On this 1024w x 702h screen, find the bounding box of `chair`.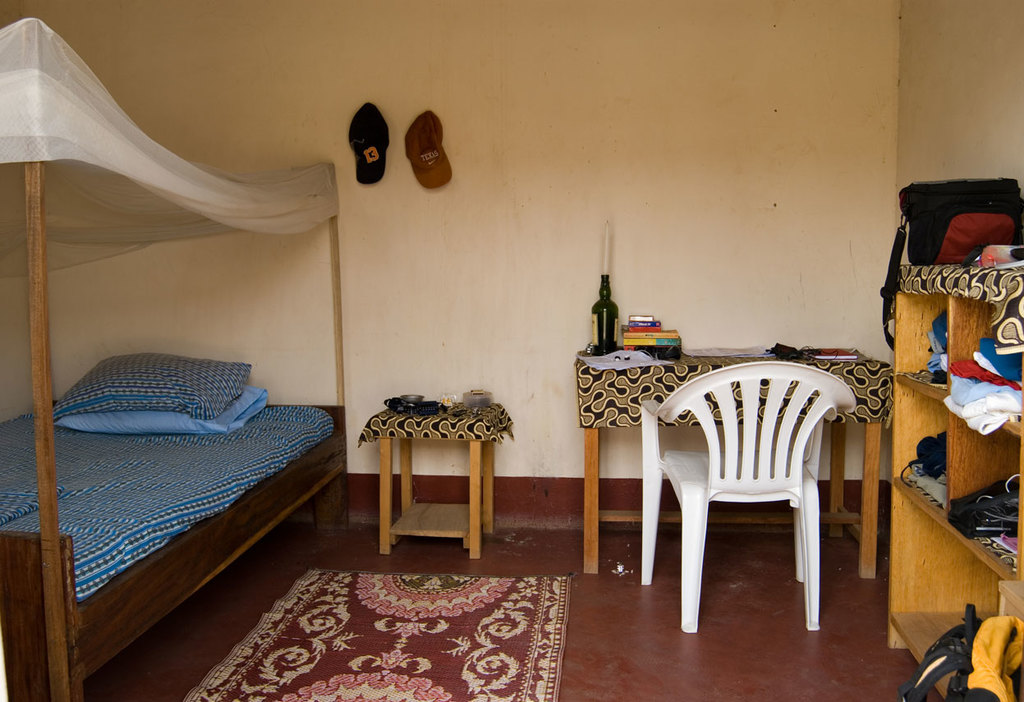
Bounding box: region(626, 352, 861, 635).
